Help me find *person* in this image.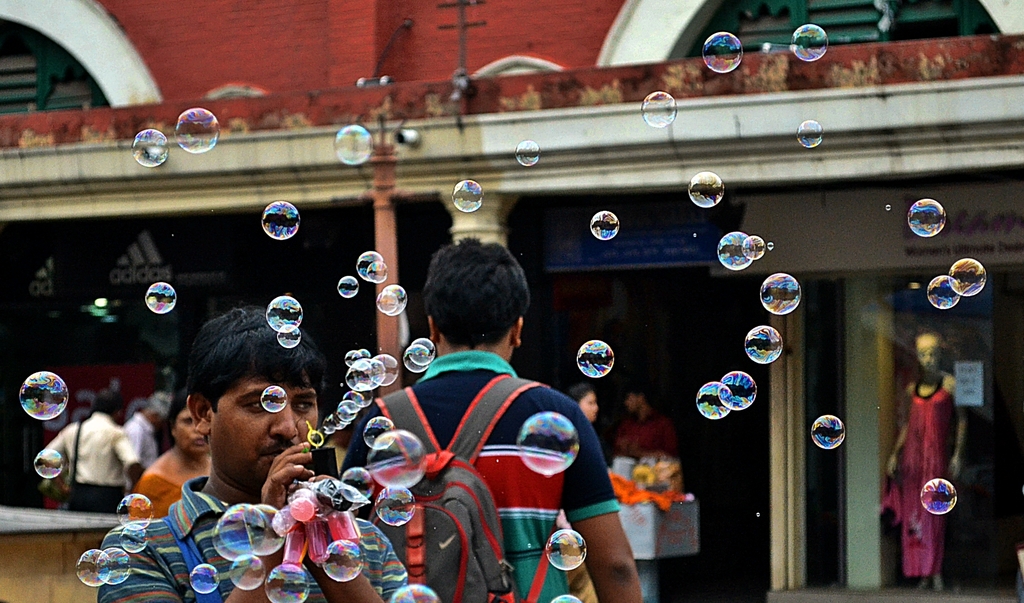
Found it: x1=569, y1=378, x2=600, y2=597.
